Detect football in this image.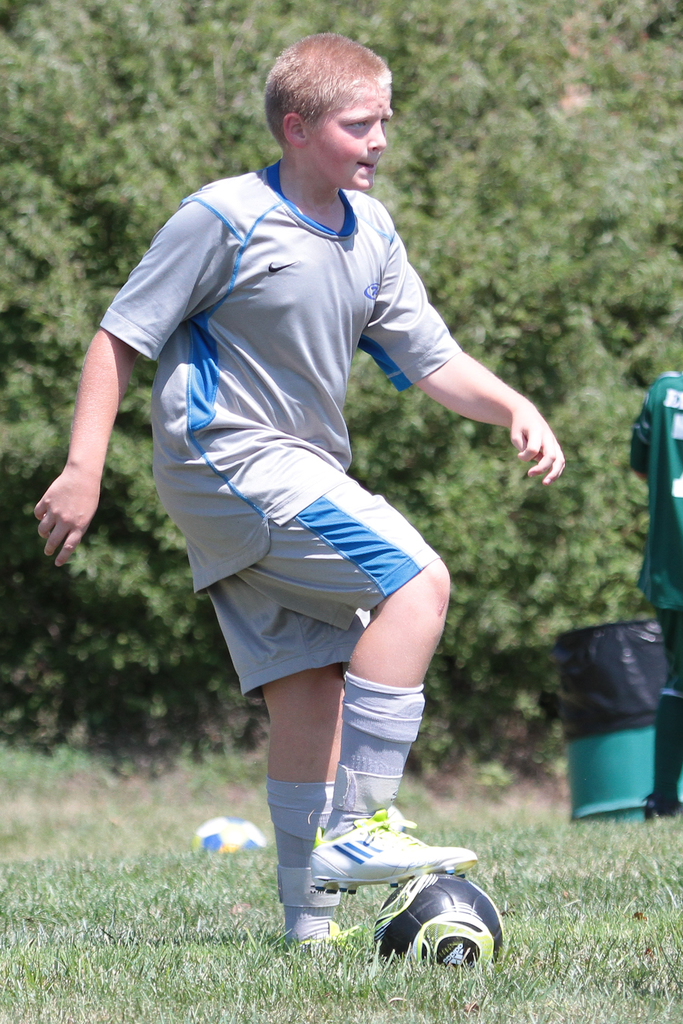
Detection: (left=370, top=871, right=508, bottom=961).
